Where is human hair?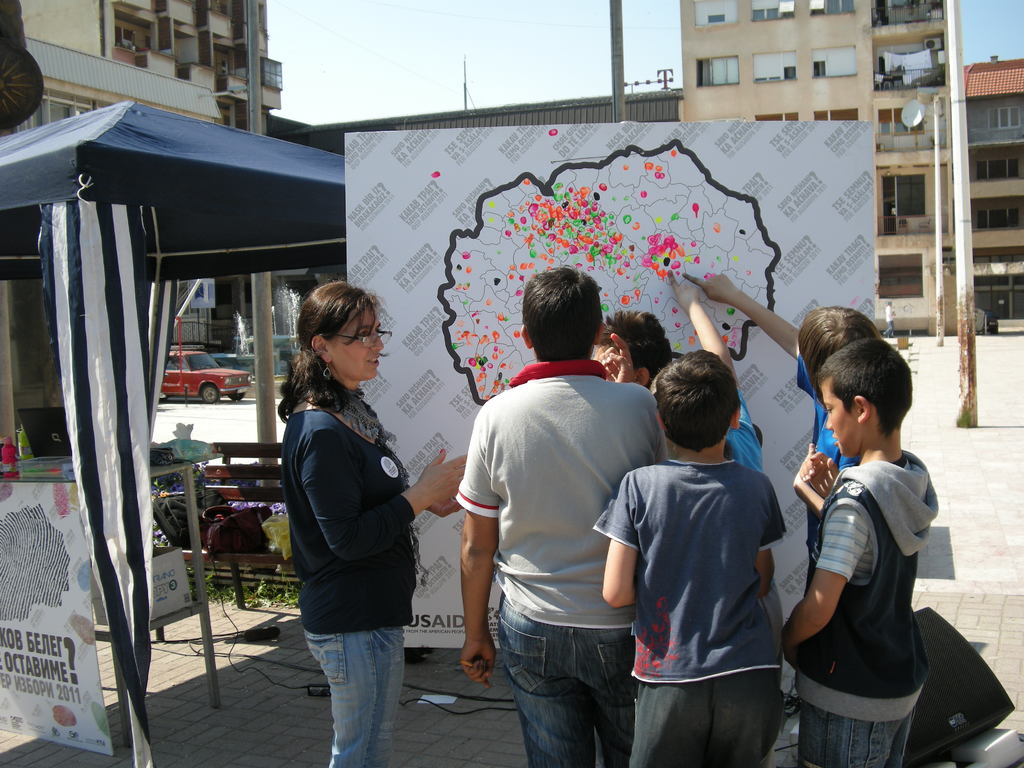
crop(797, 305, 878, 392).
